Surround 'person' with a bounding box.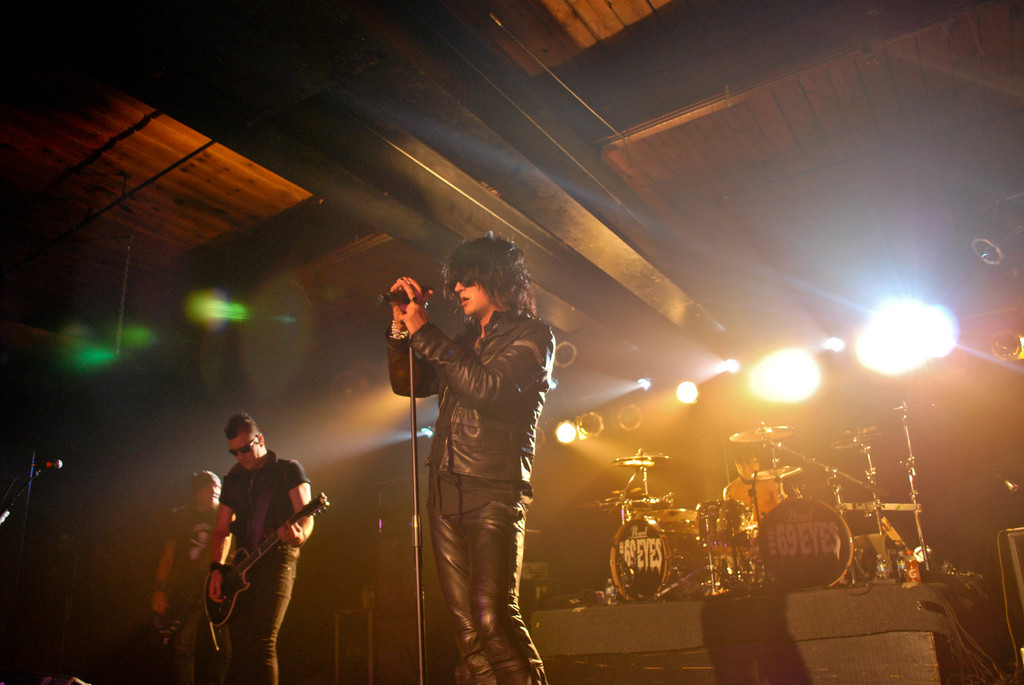
detection(607, 493, 673, 599).
